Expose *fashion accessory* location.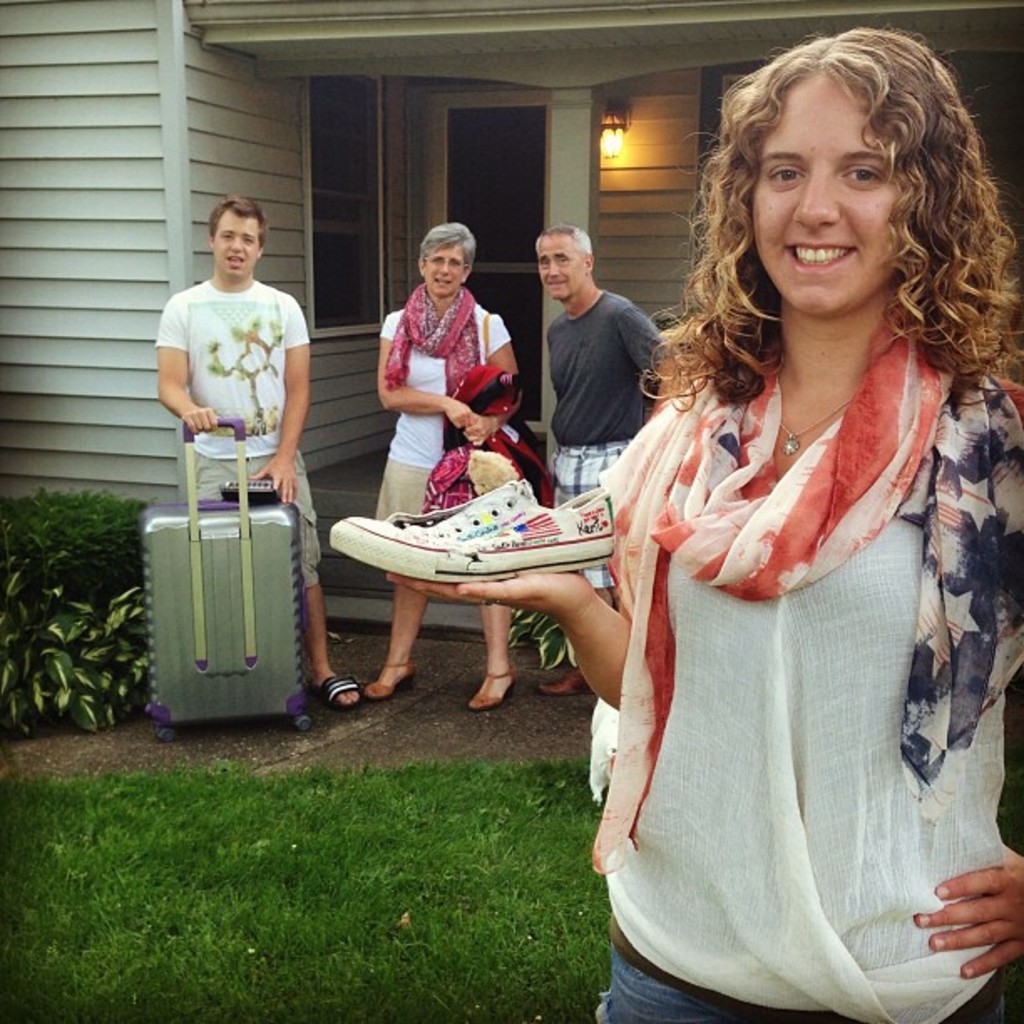
Exposed at <region>467, 666, 522, 704</region>.
